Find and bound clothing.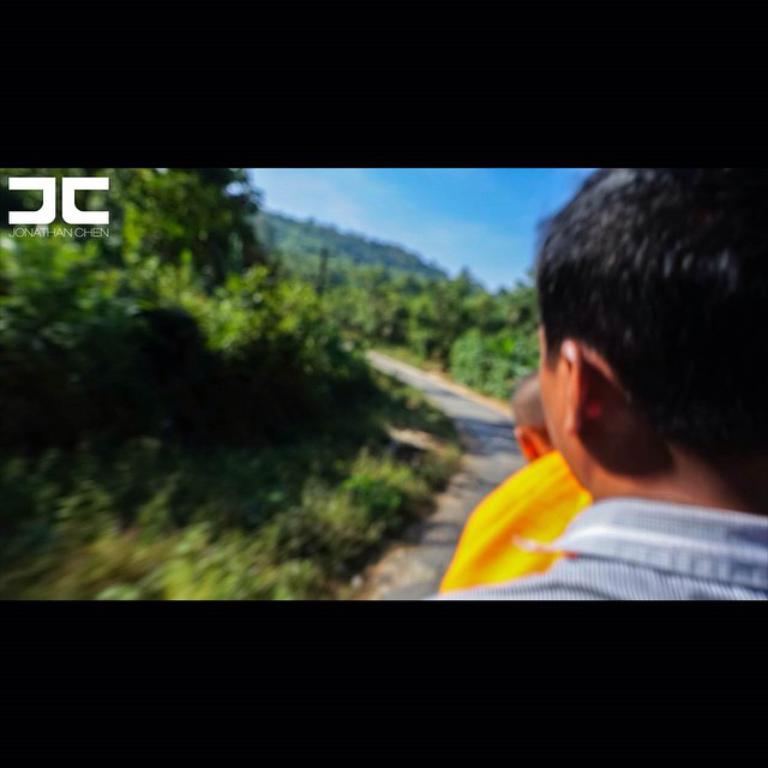
Bound: 547,449,767,598.
